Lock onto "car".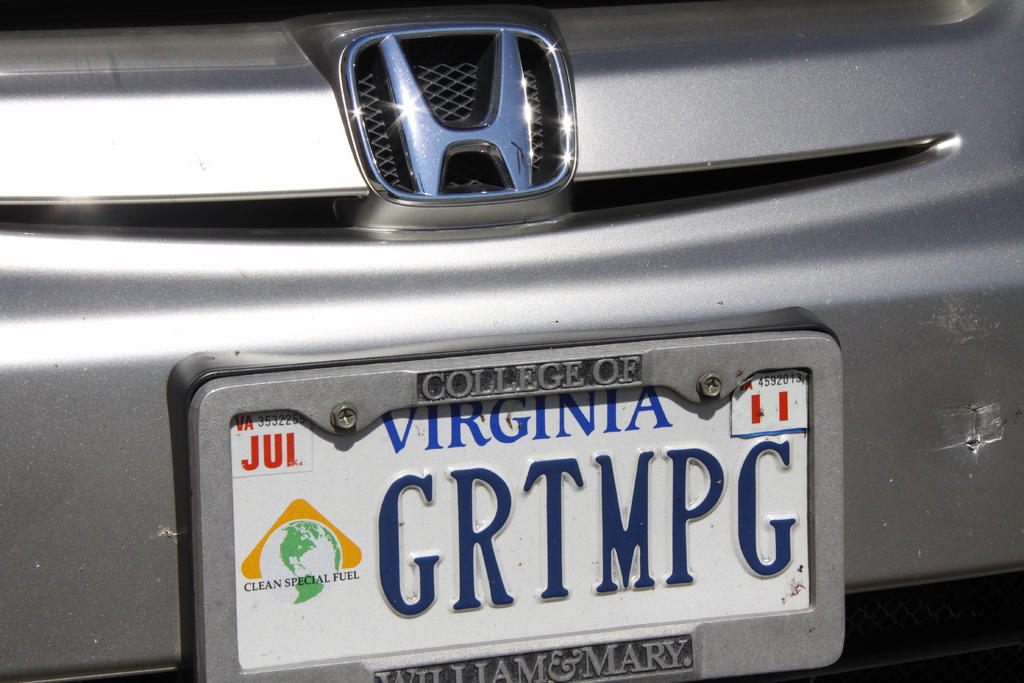
Locked: [x1=0, y1=0, x2=1022, y2=682].
